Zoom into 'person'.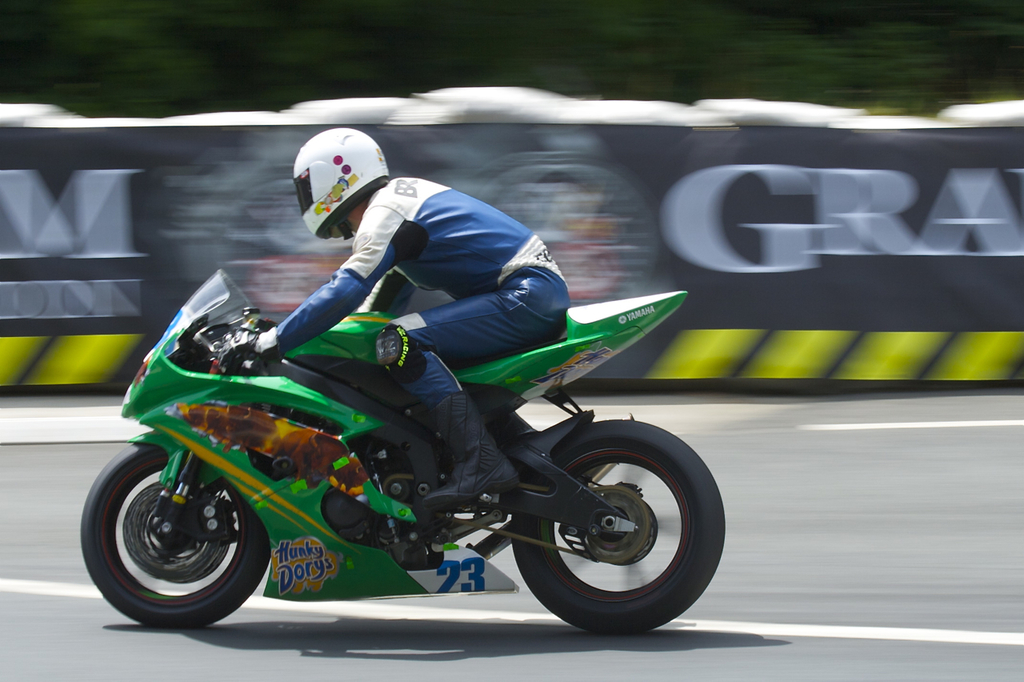
Zoom target: 258 123 619 464.
